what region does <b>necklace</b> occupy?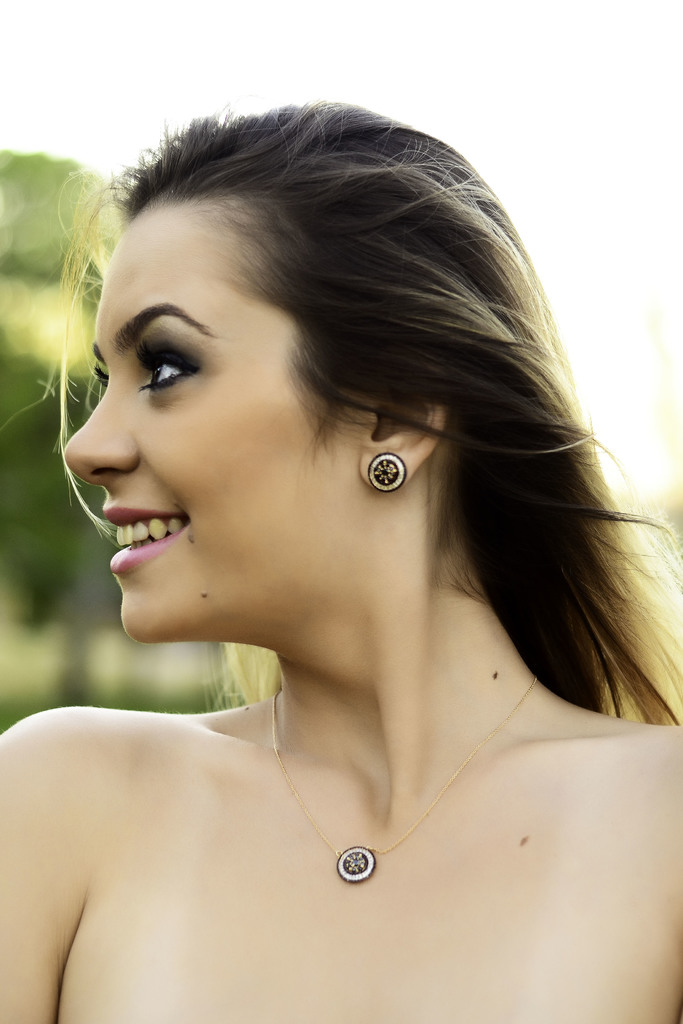
crop(274, 675, 536, 880).
